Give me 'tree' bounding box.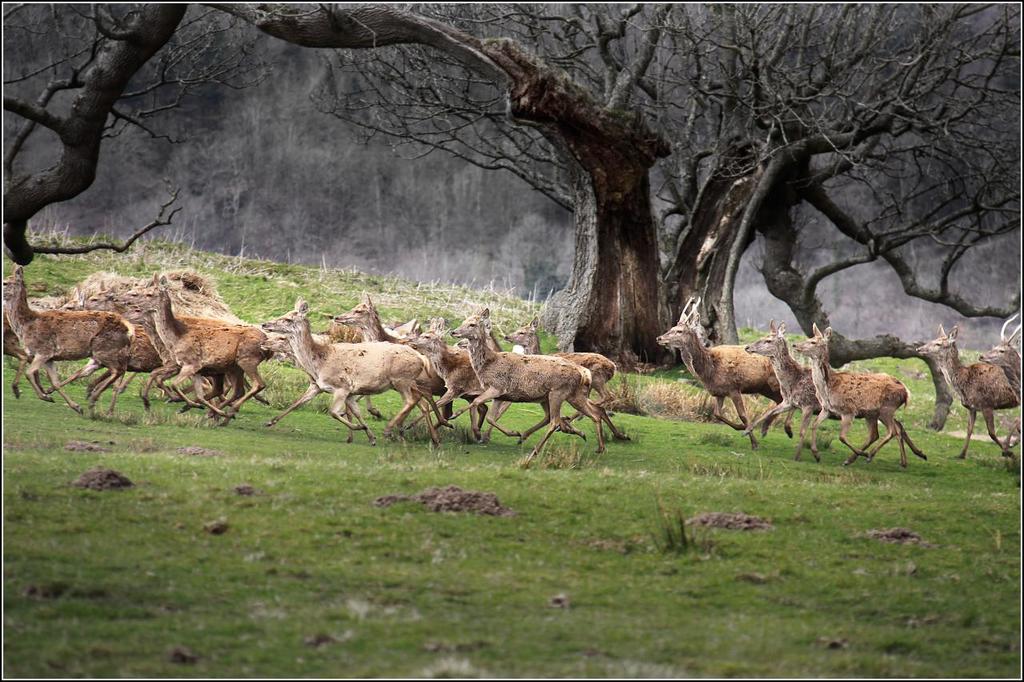
bbox(0, 9, 1023, 383).
